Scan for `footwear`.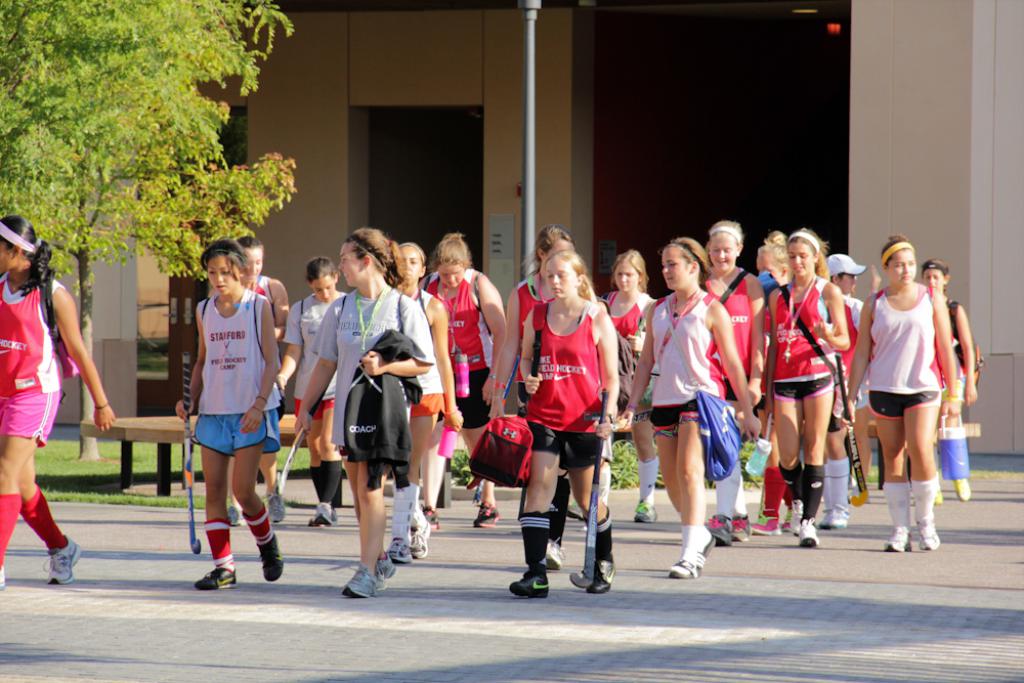
Scan result: 0 570 8 591.
